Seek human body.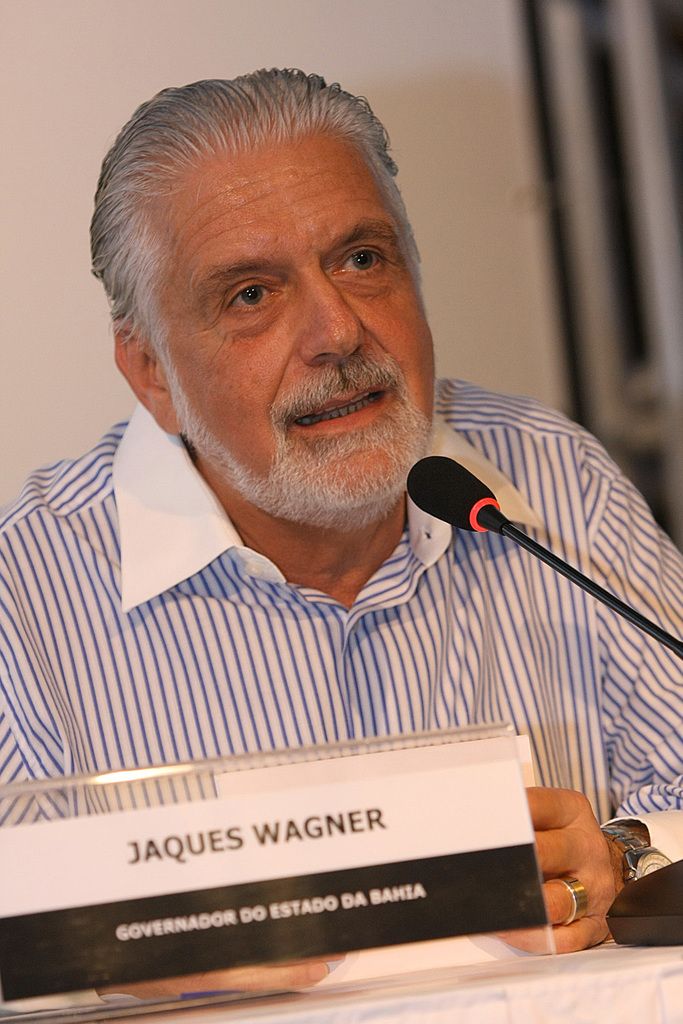
bbox=[0, 70, 682, 996].
